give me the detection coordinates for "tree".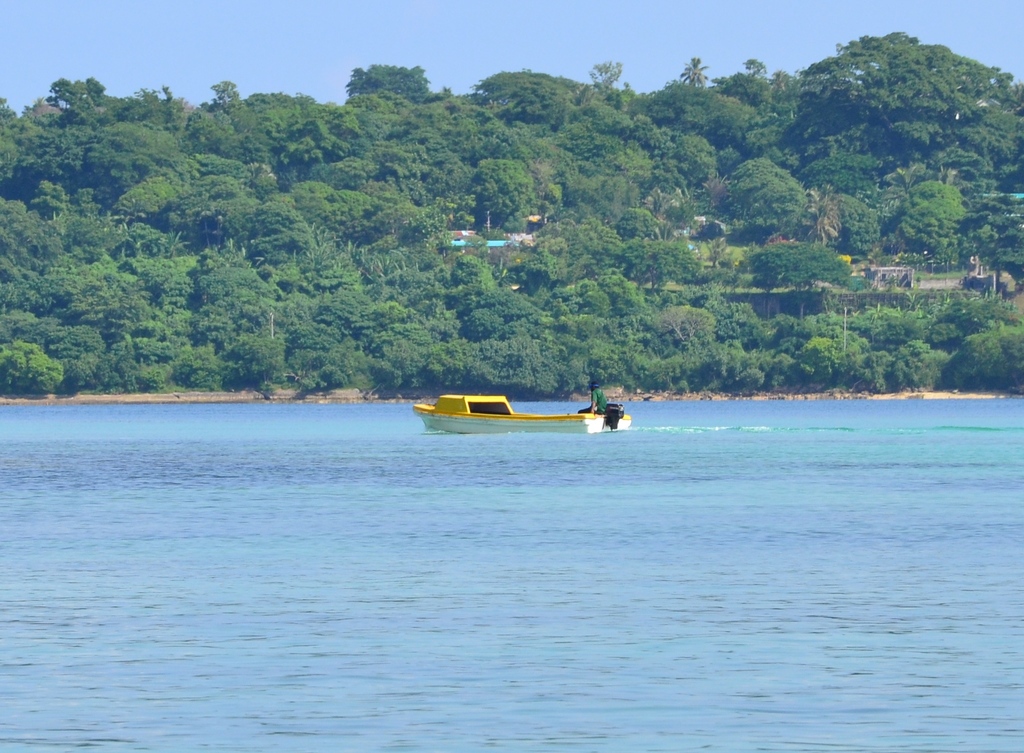
Rect(321, 191, 387, 249).
